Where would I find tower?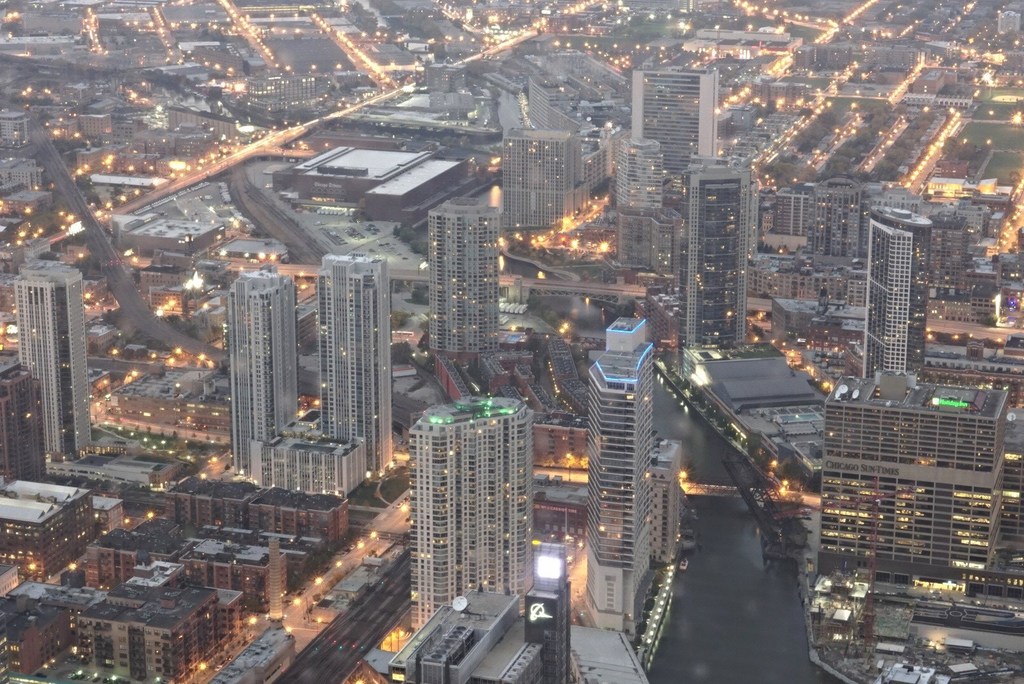
At [412,398,535,628].
